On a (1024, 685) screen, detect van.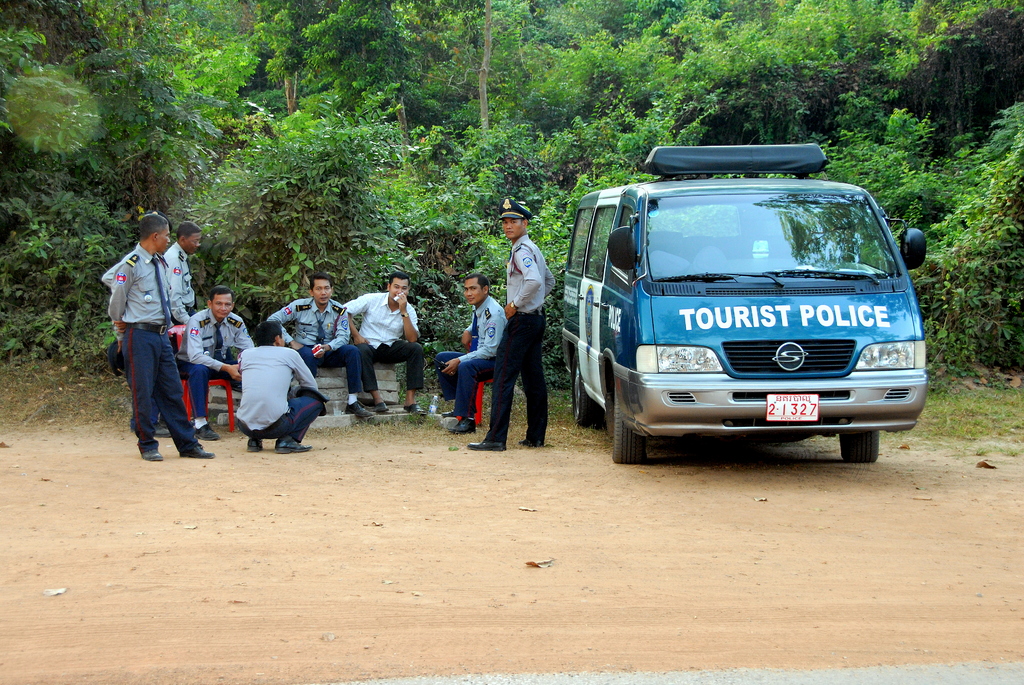
Rect(564, 143, 926, 463).
